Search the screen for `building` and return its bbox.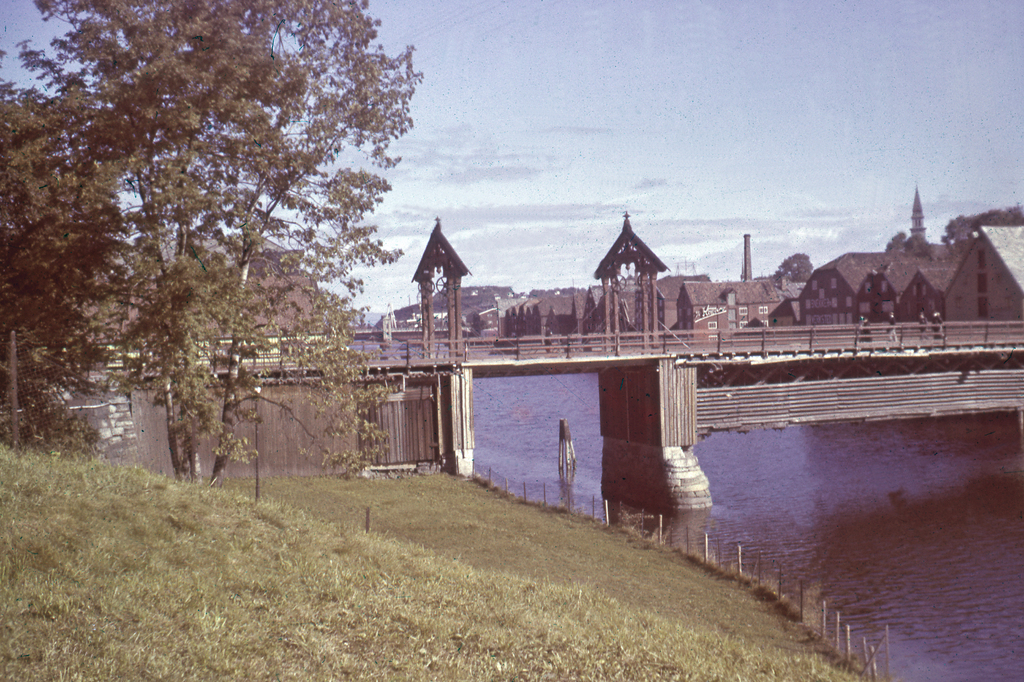
Found: bbox=[798, 189, 944, 356].
